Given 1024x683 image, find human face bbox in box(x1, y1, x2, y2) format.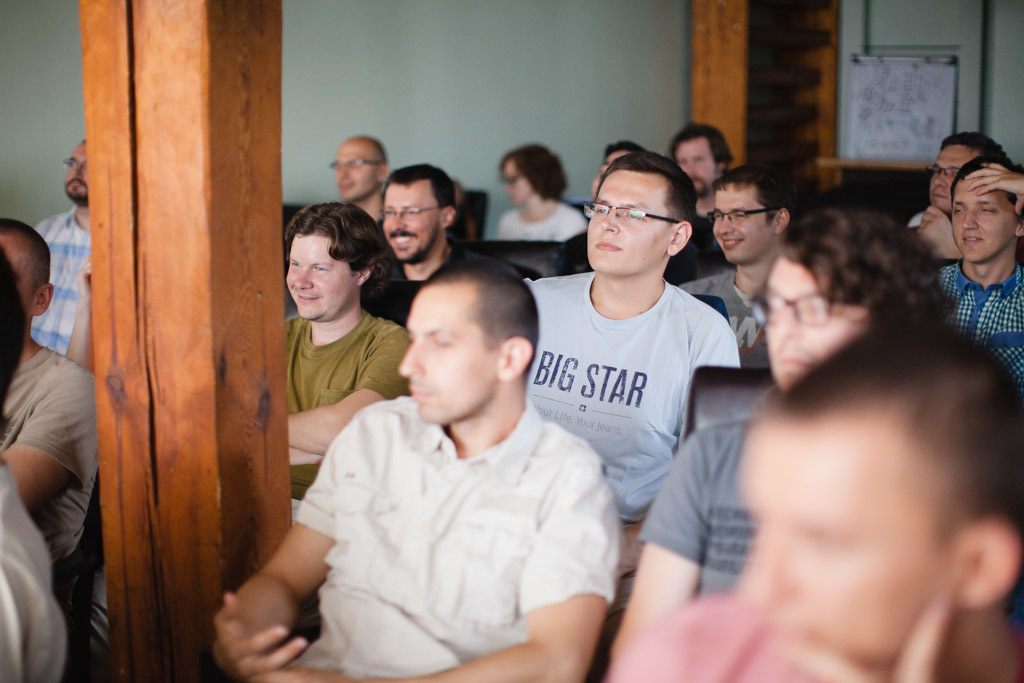
box(758, 260, 863, 393).
